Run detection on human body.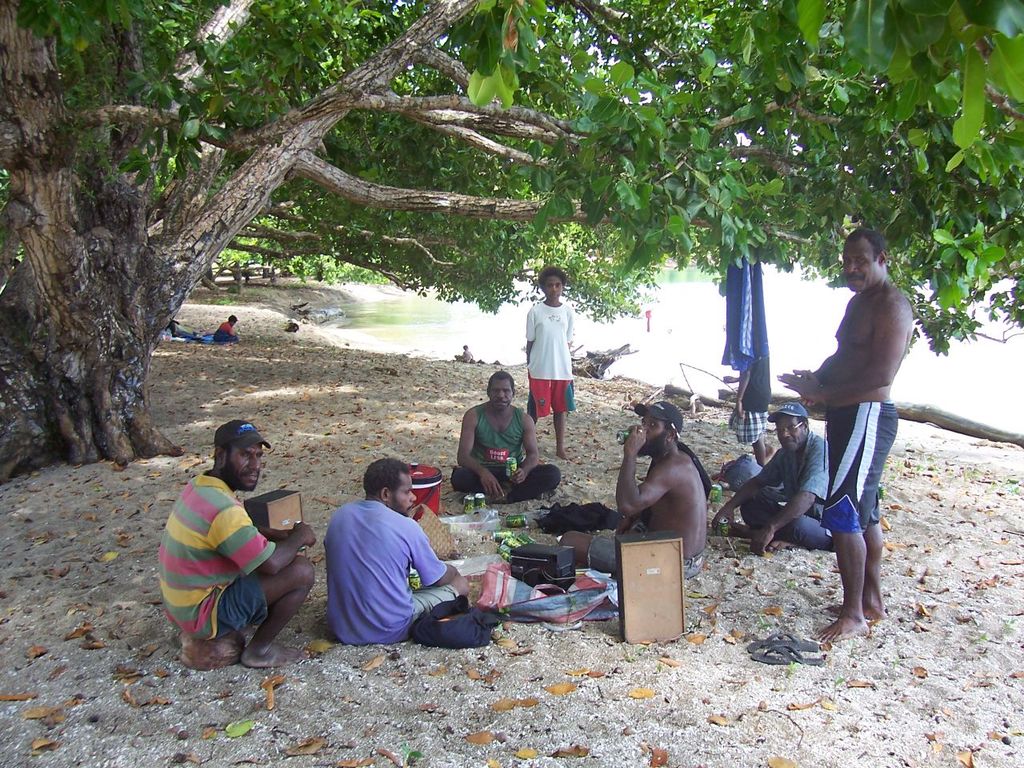
Result: region(154, 419, 320, 670).
